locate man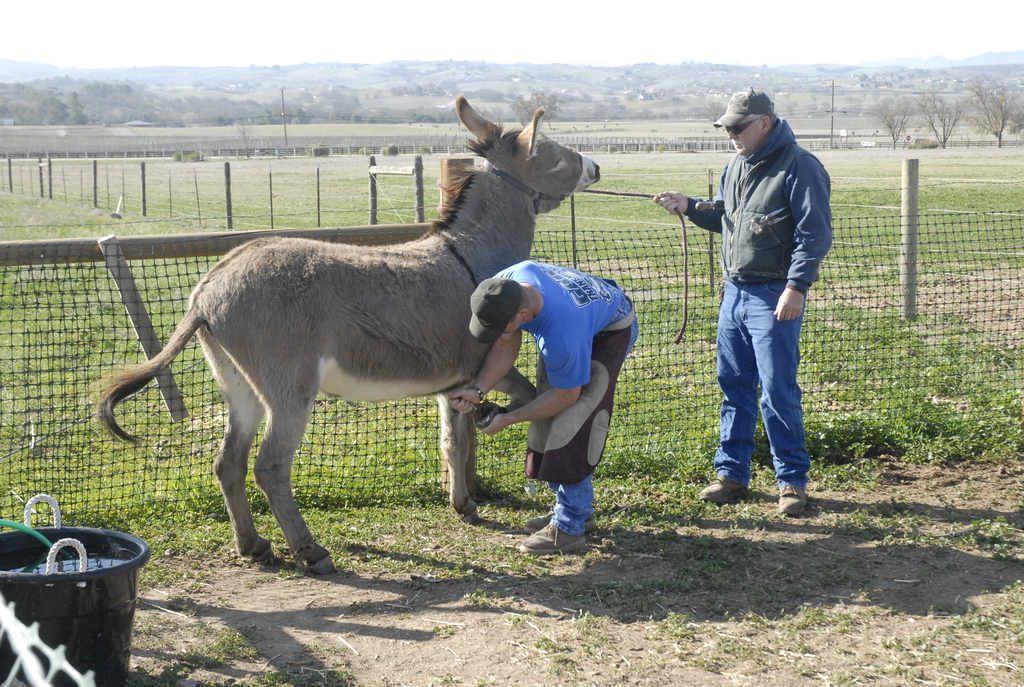
bbox(467, 261, 637, 548)
